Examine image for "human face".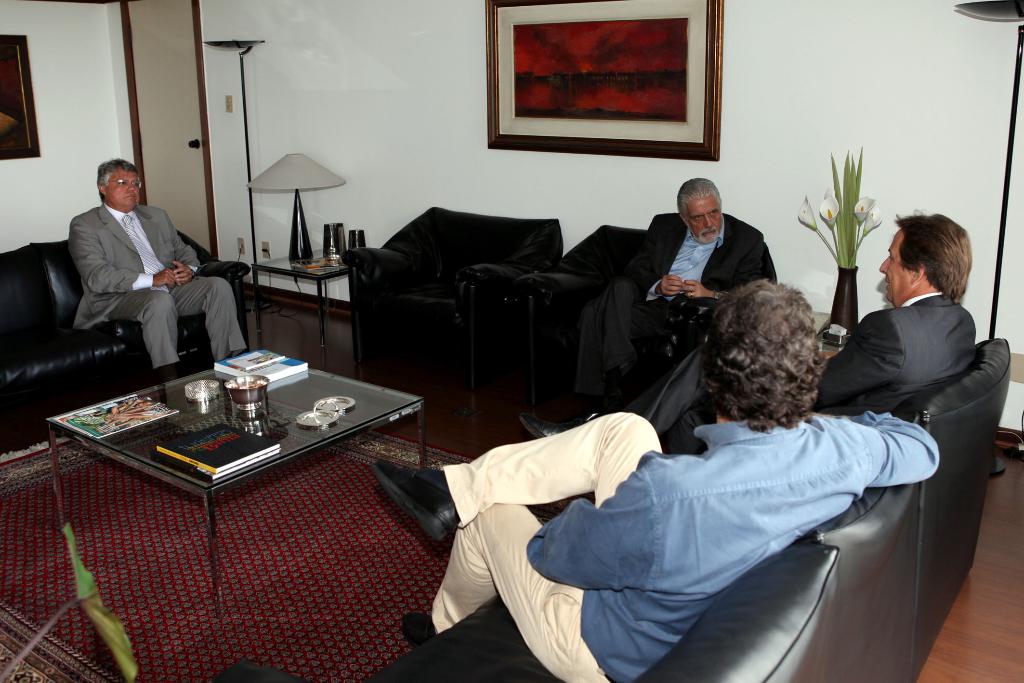
Examination result: bbox=(109, 165, 143, 205).
